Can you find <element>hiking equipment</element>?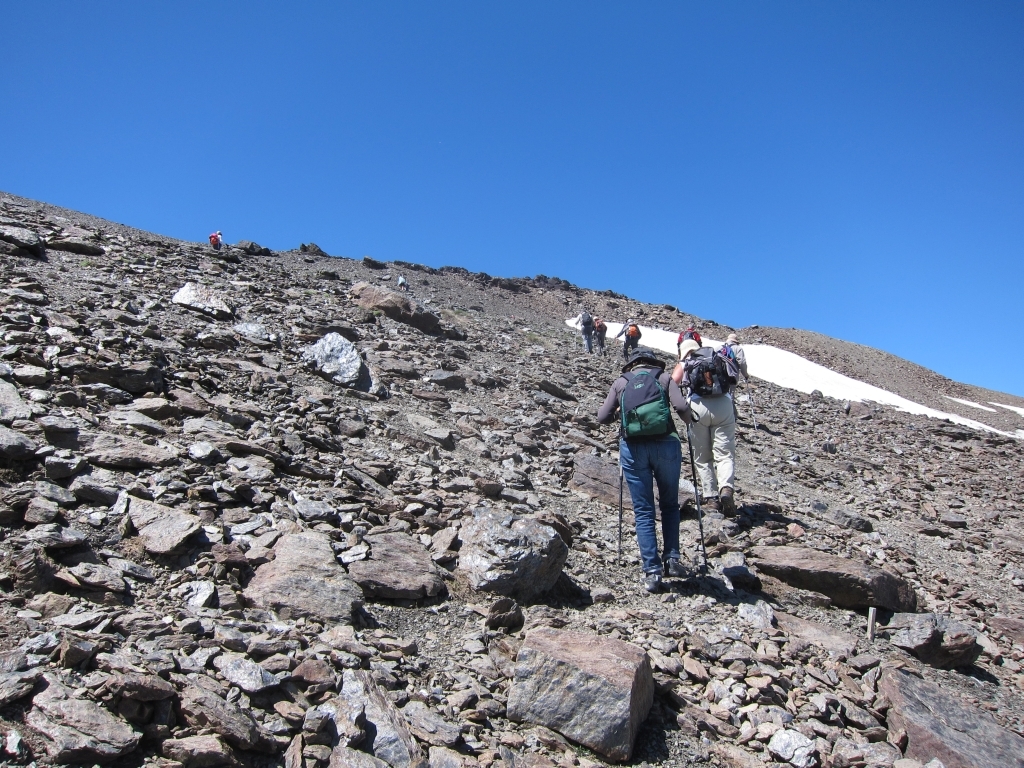
Yes, bounding box: 614/449/622/570.
